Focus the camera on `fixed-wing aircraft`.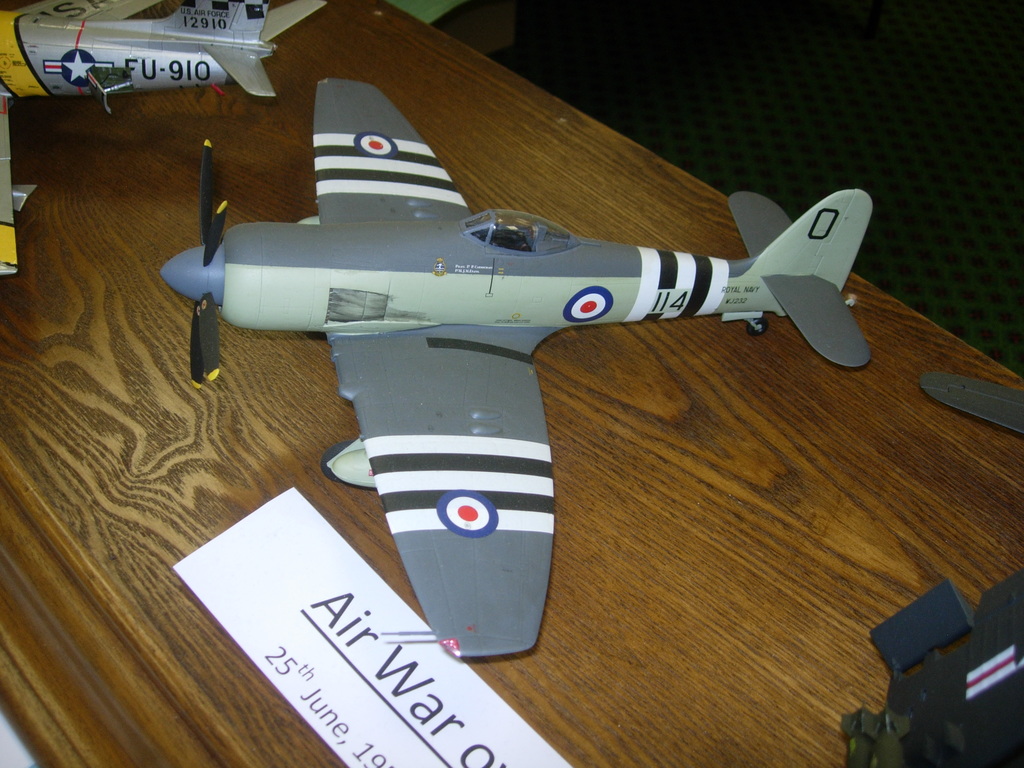
Focus region: pyautogui.locateOnScreen(153, 81, 874, 660).
